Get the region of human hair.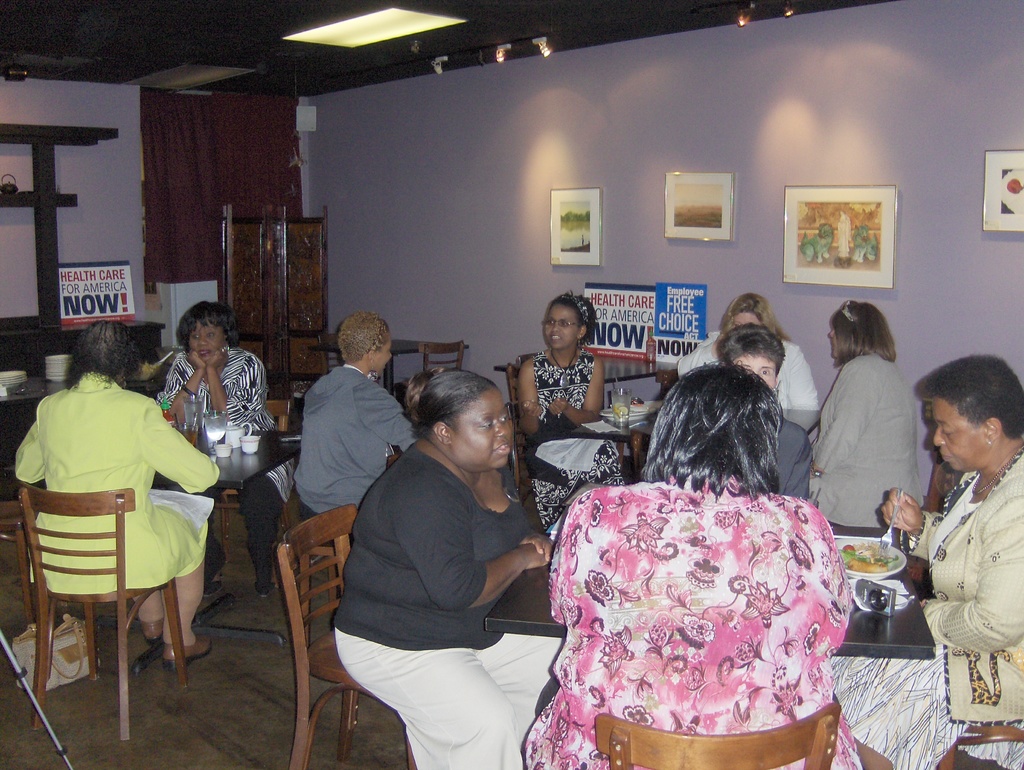
(x1=917, y1=353, x2=1023, y2=490).
